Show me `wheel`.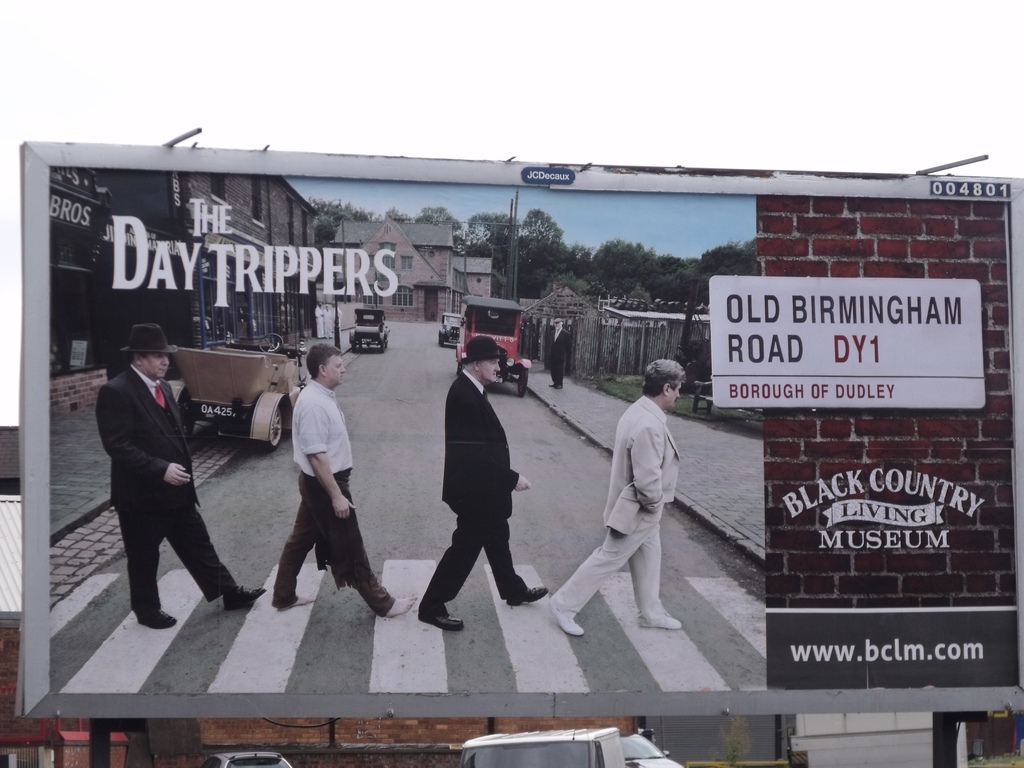
`wheel` is here: detection(520, 371, 530, 393).
